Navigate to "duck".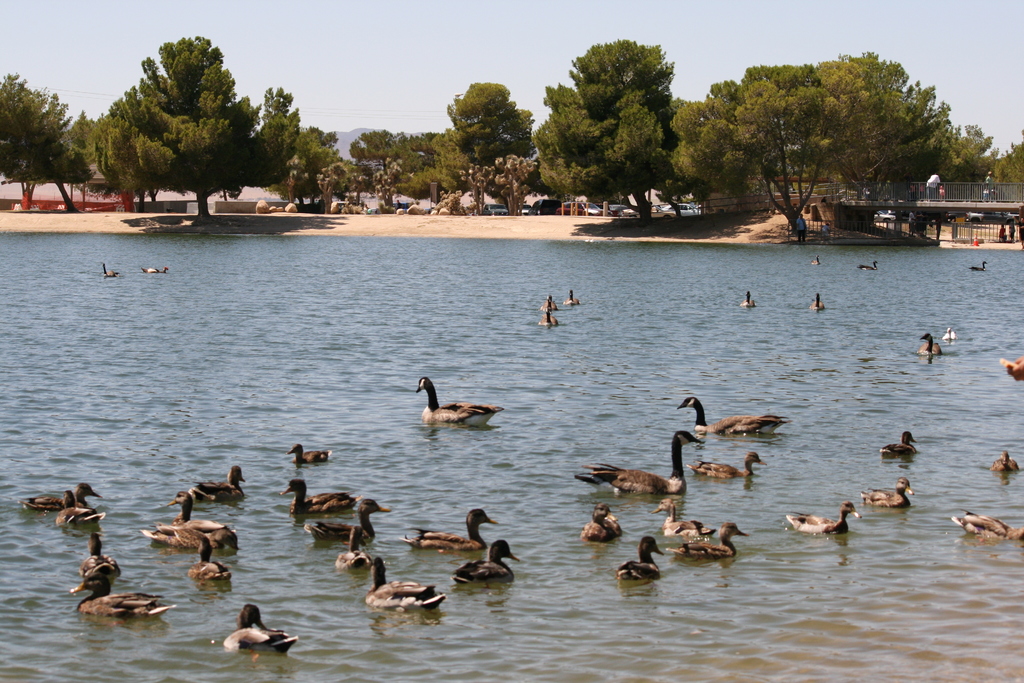
Navigation target: 945/511/1023/543.
